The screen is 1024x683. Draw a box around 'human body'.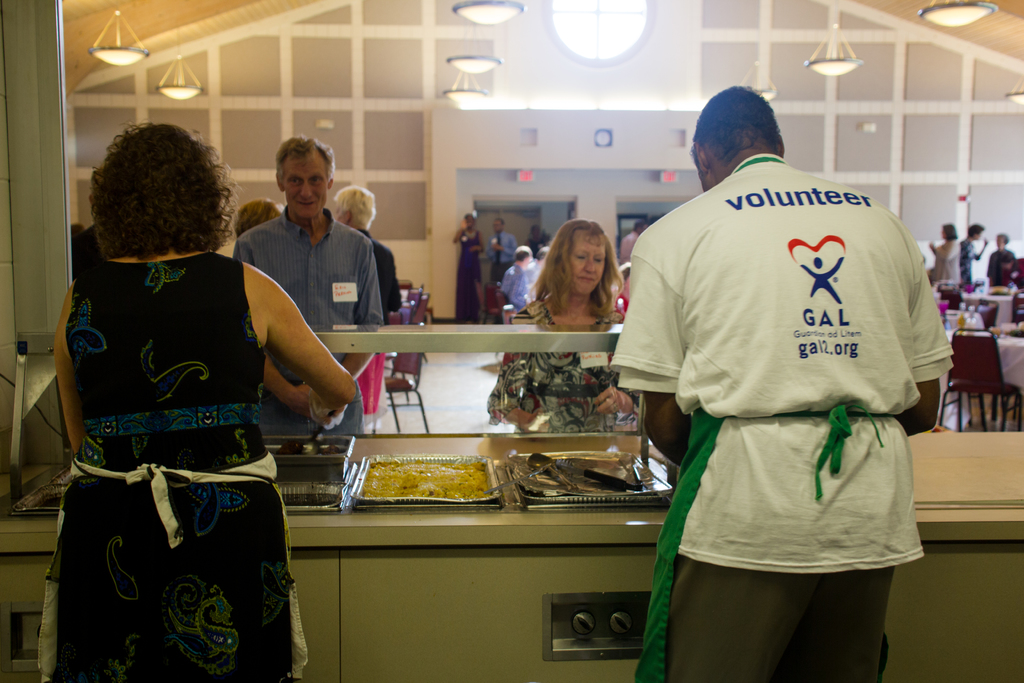
bbox(497, 250, 543, 313).
